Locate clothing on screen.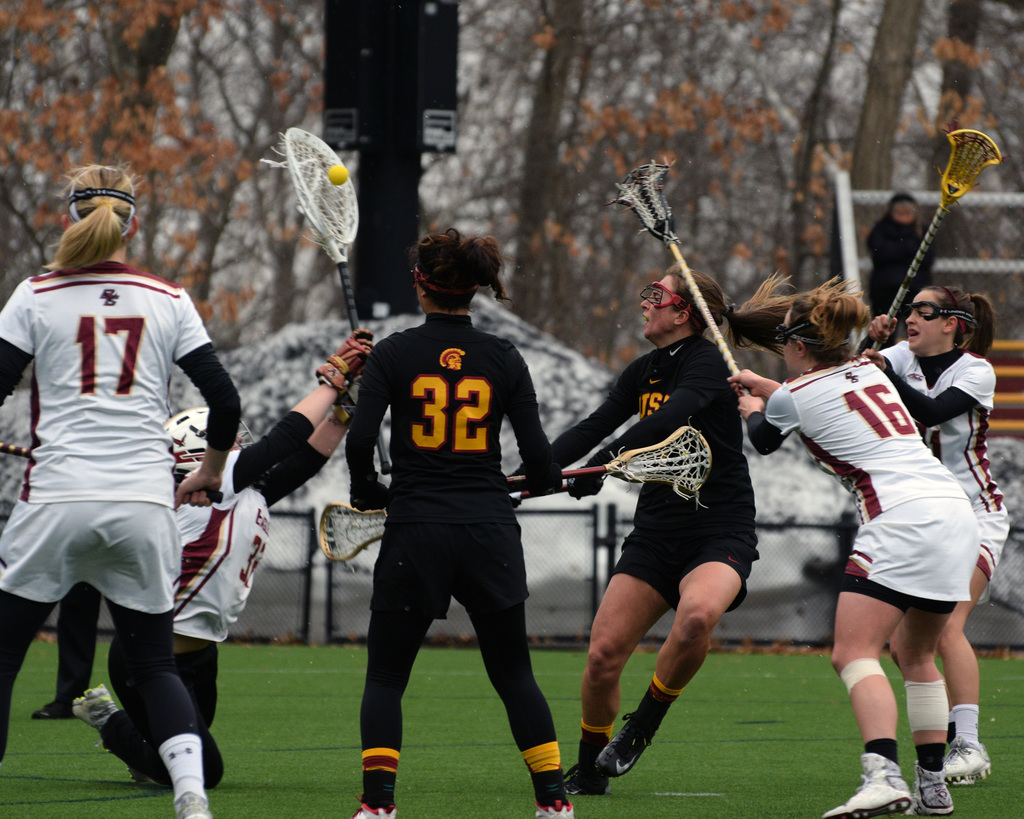
On screen at <bbox>858, 332, 1016, 591</bbox>.
